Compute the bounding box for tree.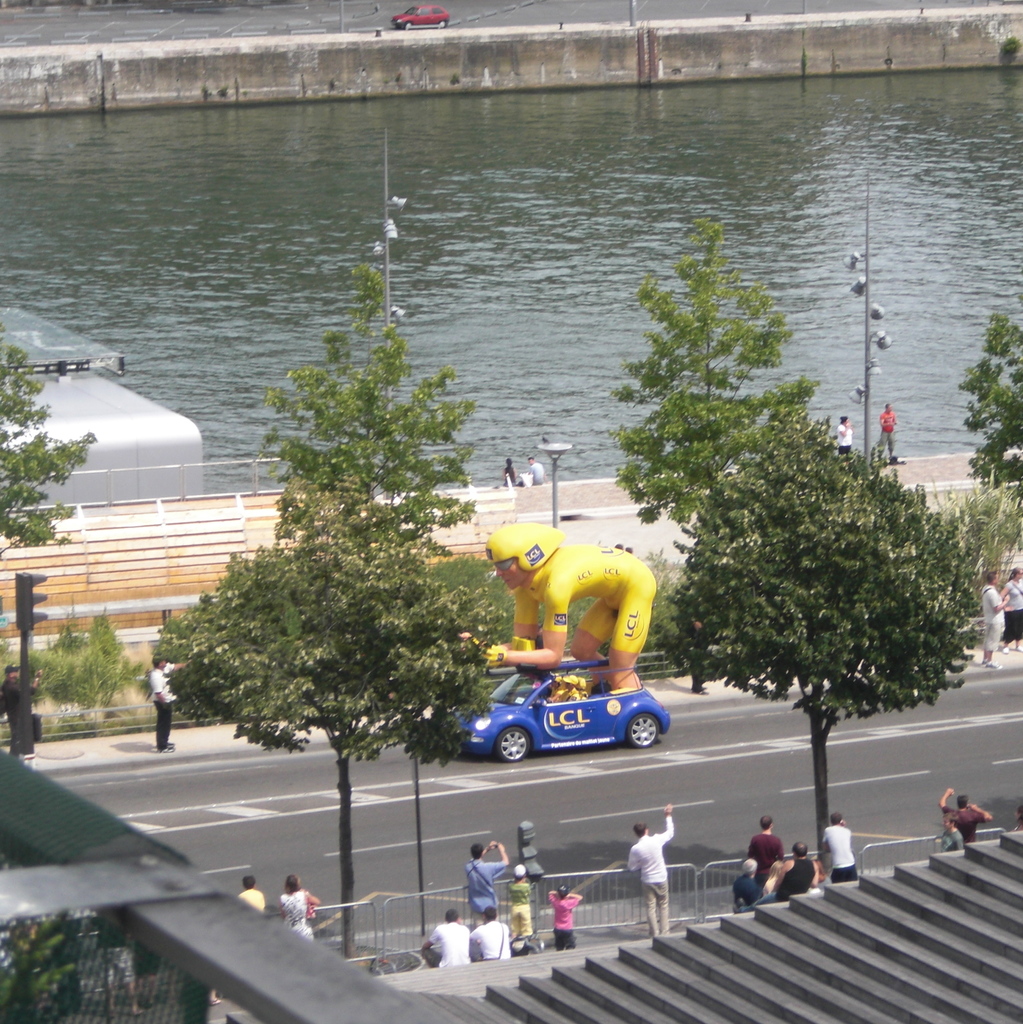
0,909,68,1020.
